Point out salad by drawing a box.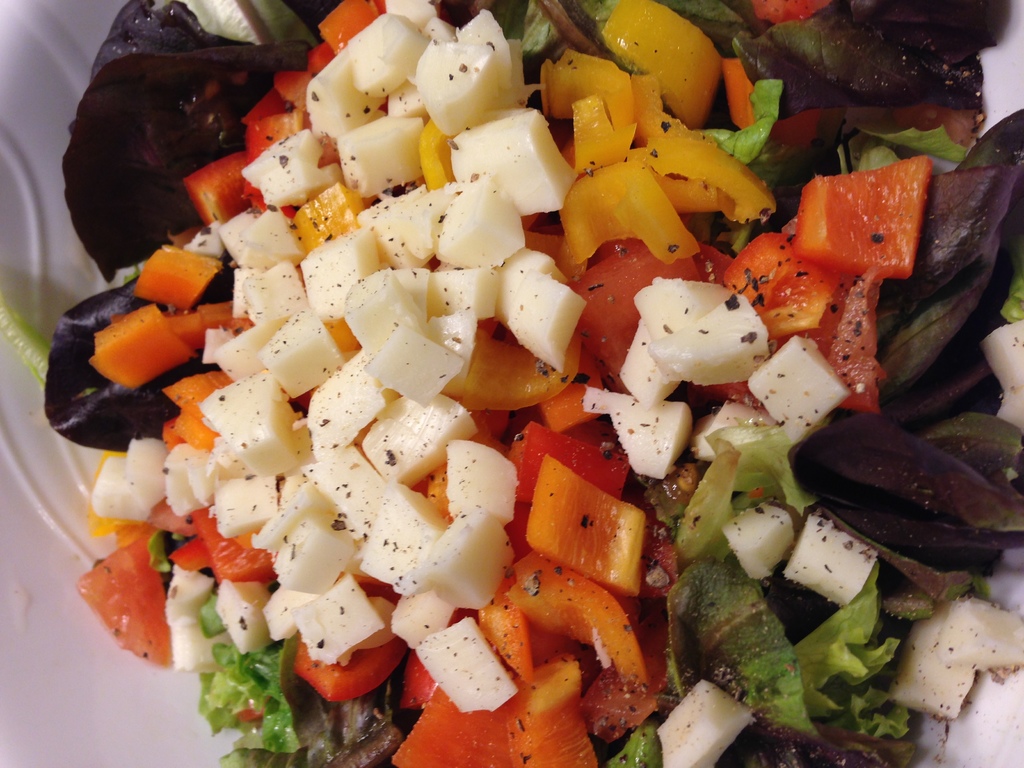
region(0, 0, 1023, 767).
